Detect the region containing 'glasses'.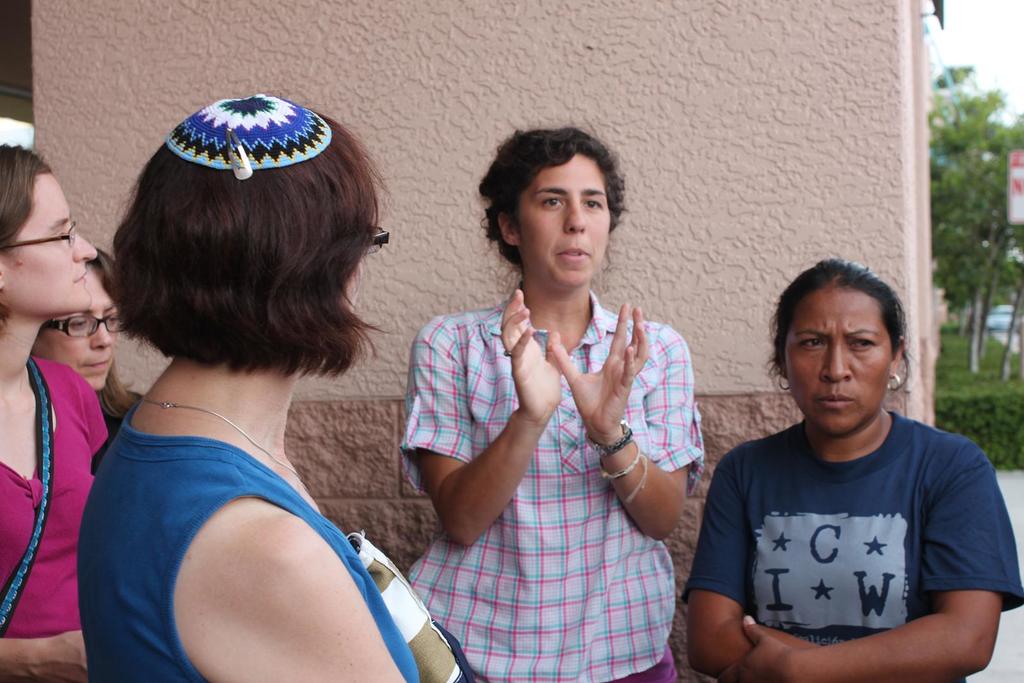
364:226:390:256.
